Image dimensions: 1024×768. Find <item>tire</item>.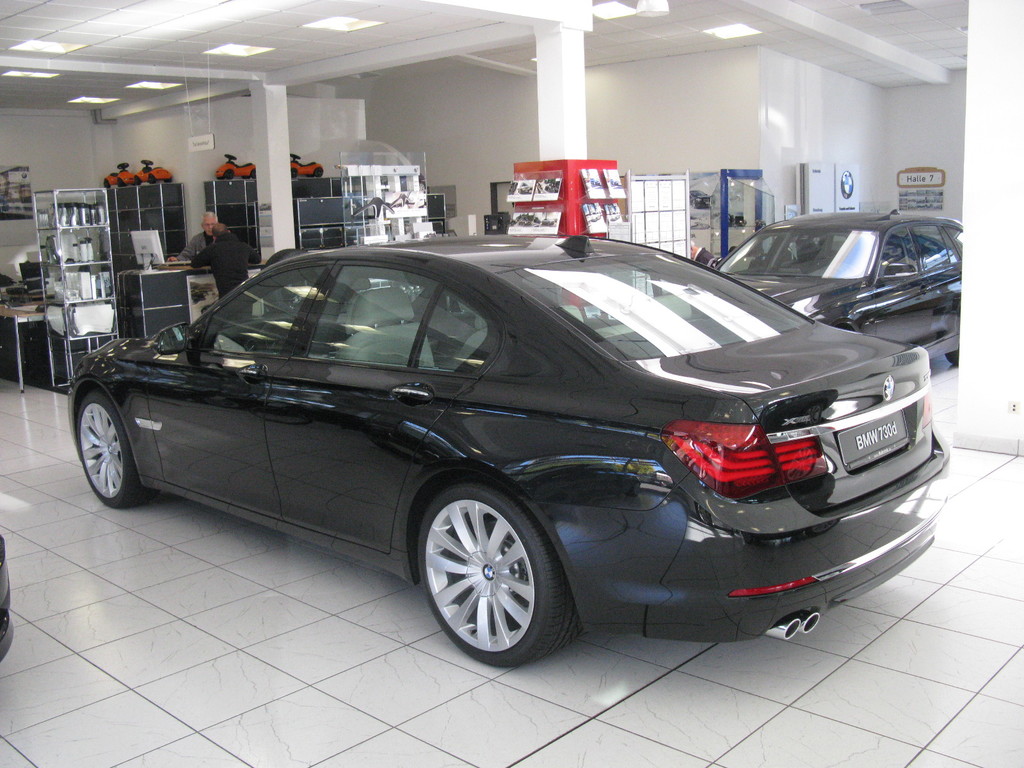
{"left": 316, "top": 164, "right": 326, "bottom": 175}.
